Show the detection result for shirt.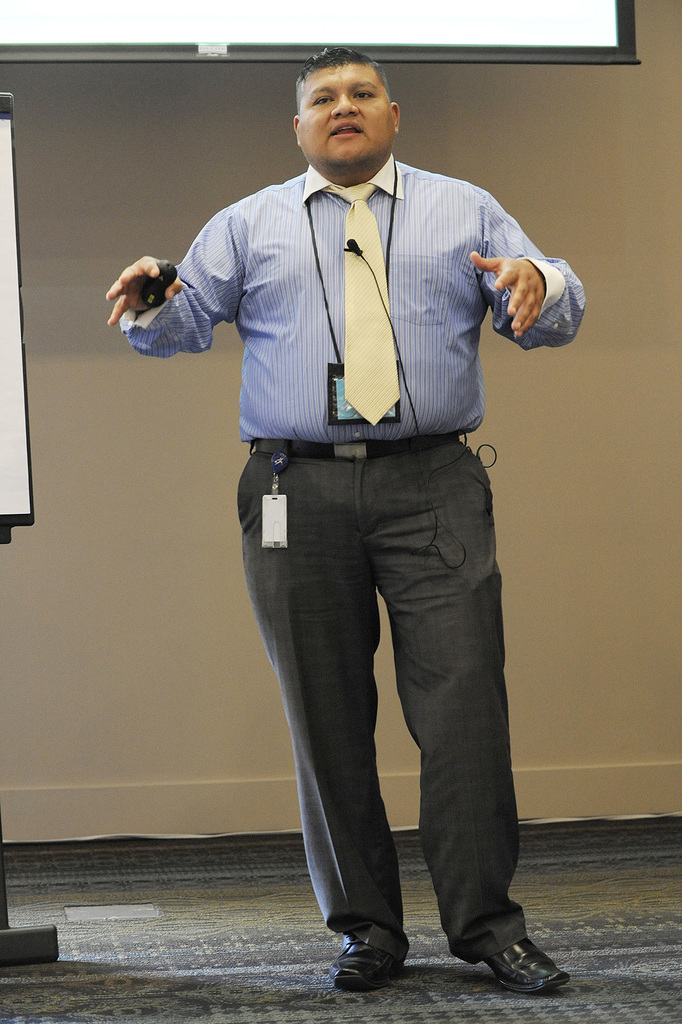
box(140, 132, 540, 445).
